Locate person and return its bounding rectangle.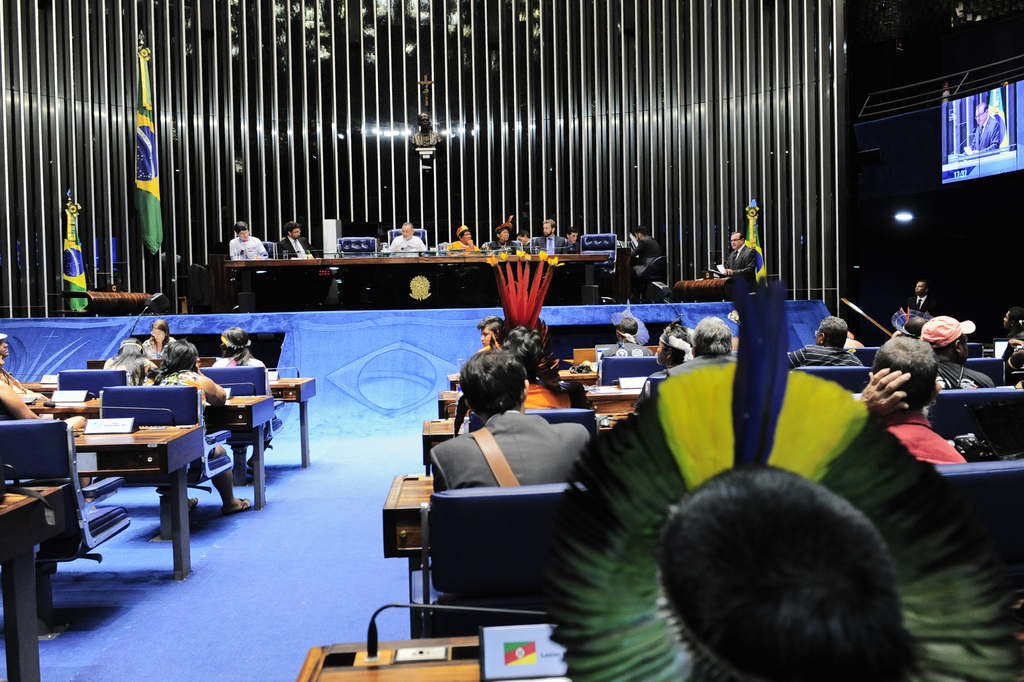
512, 229, 540, 247.
